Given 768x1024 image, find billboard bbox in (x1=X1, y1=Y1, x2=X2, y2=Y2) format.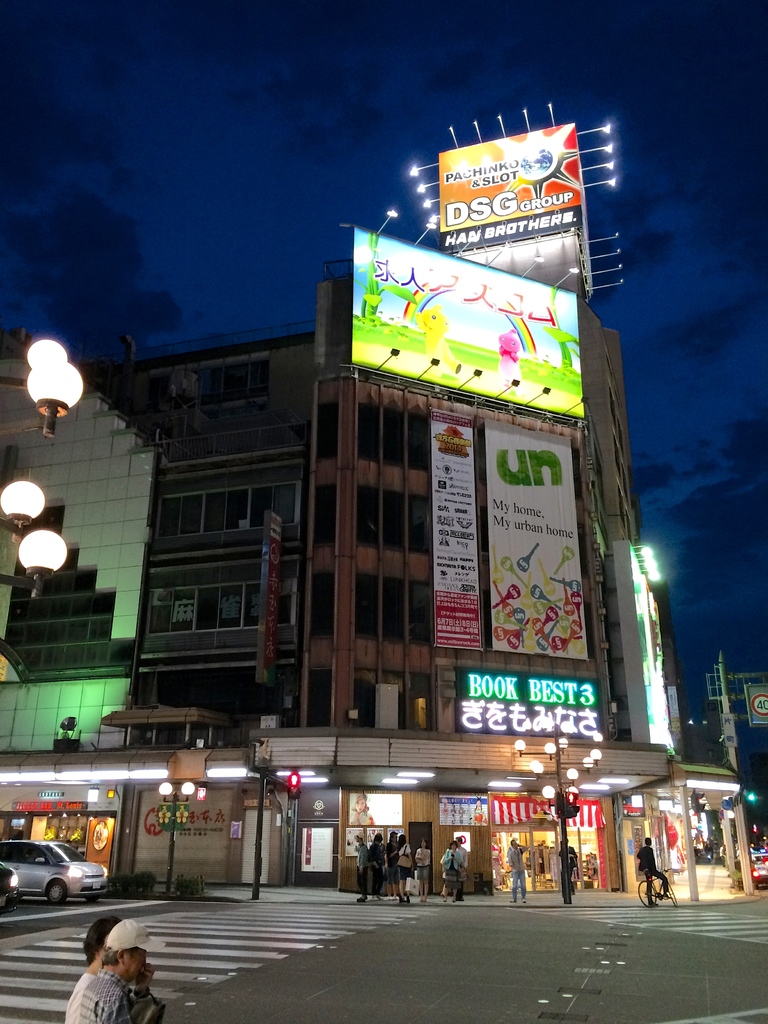
(x1=423, y1=419, x2=476, y2=641).
